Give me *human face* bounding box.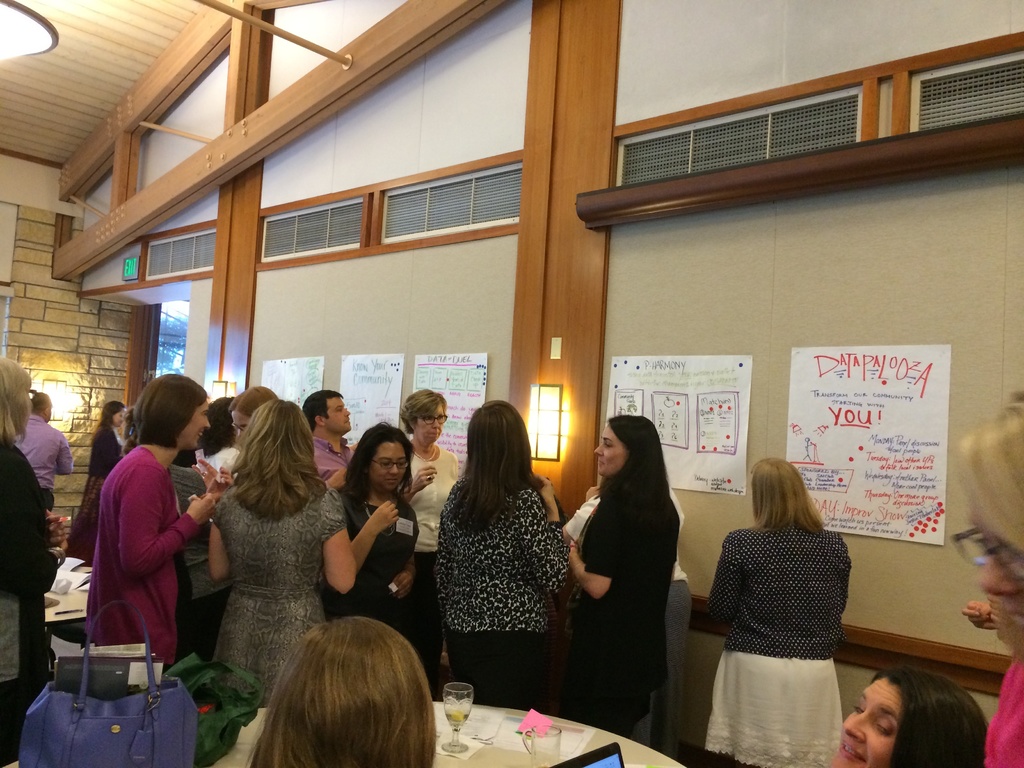
locate(114, 412, 124, 429).
